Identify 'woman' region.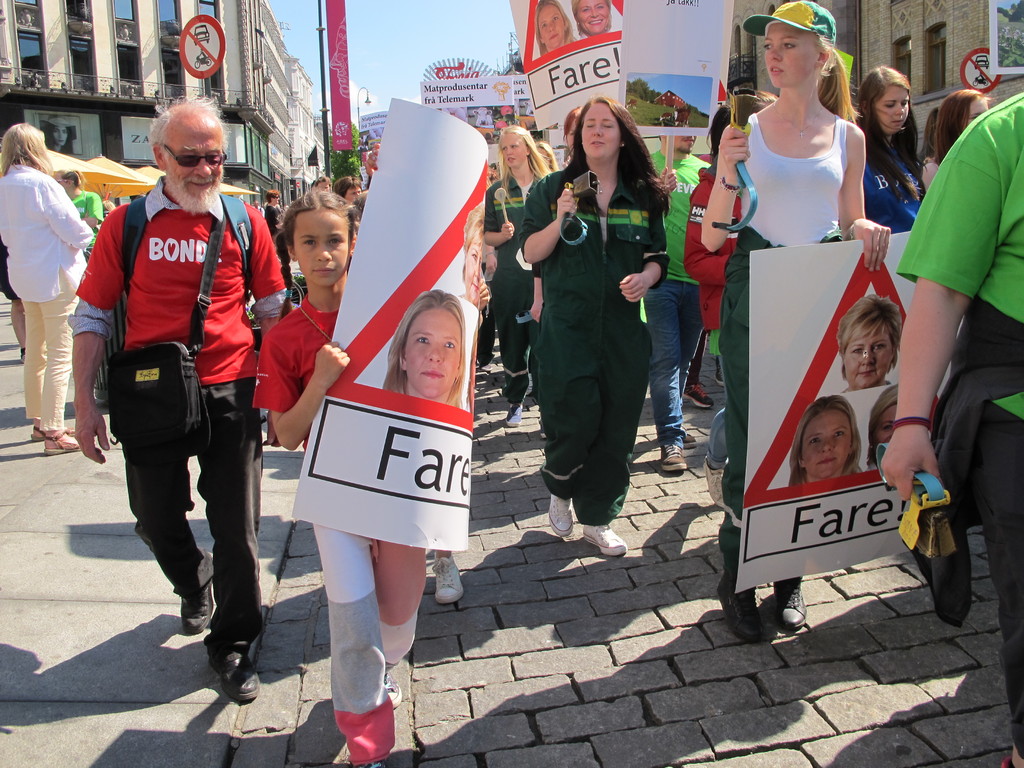
Region: [left=842, top=287, right=904, bottom=387].
